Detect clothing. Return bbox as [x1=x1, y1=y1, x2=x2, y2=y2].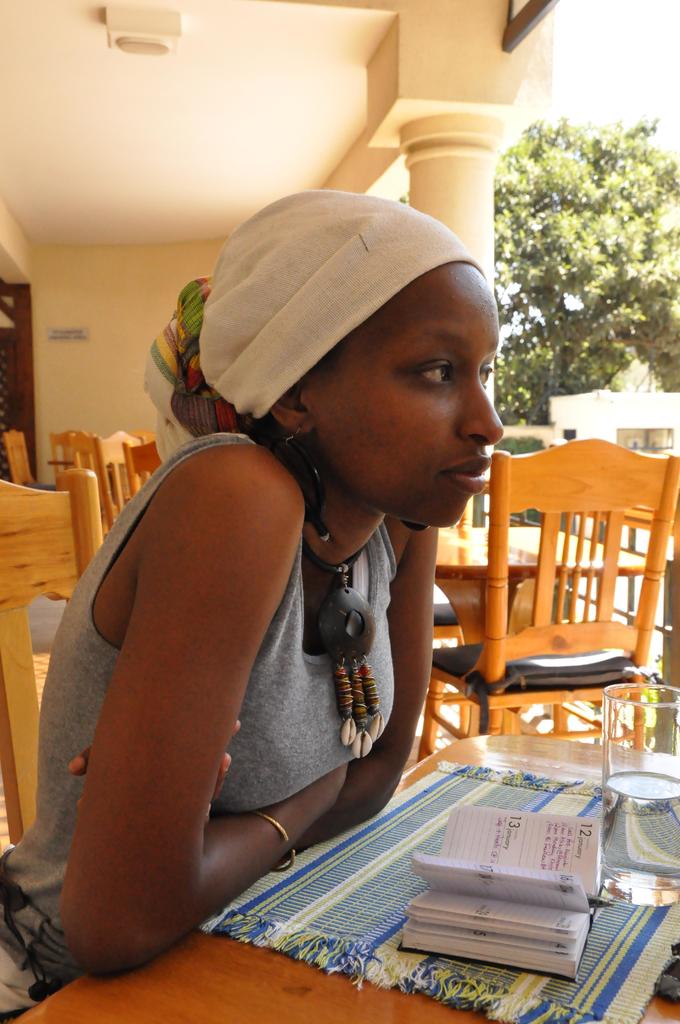
[x1=0, y1=424, x2=410, y2=1023].
